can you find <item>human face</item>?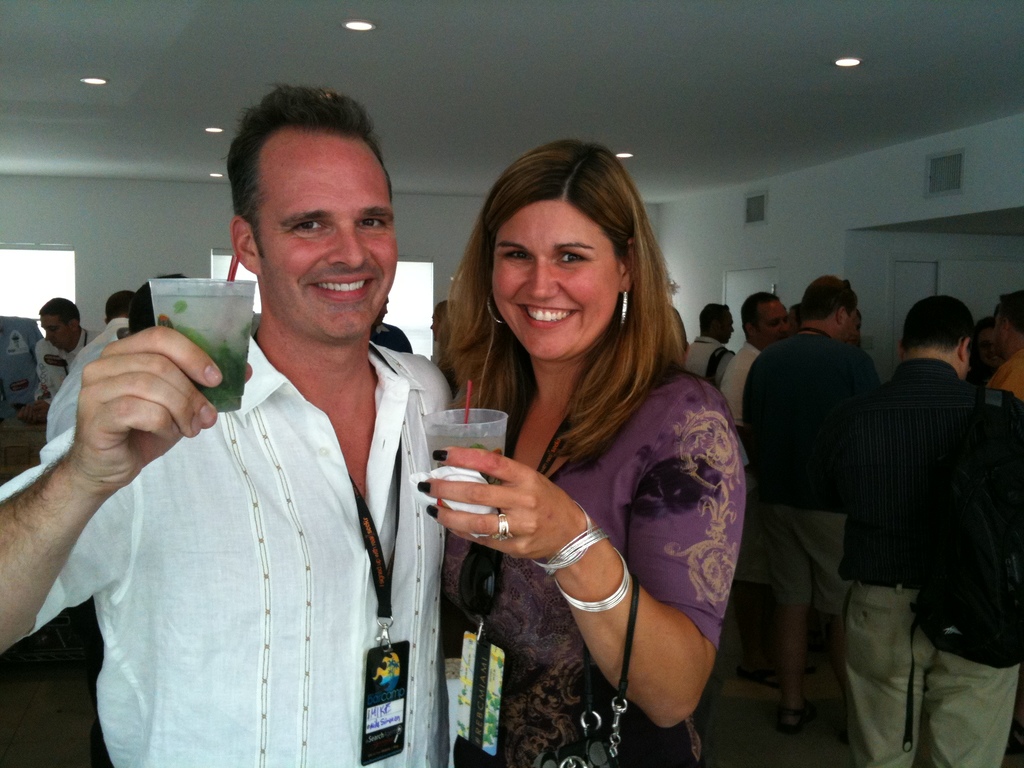
Yes, bounding box: rect(714, 308, 733, 344).
